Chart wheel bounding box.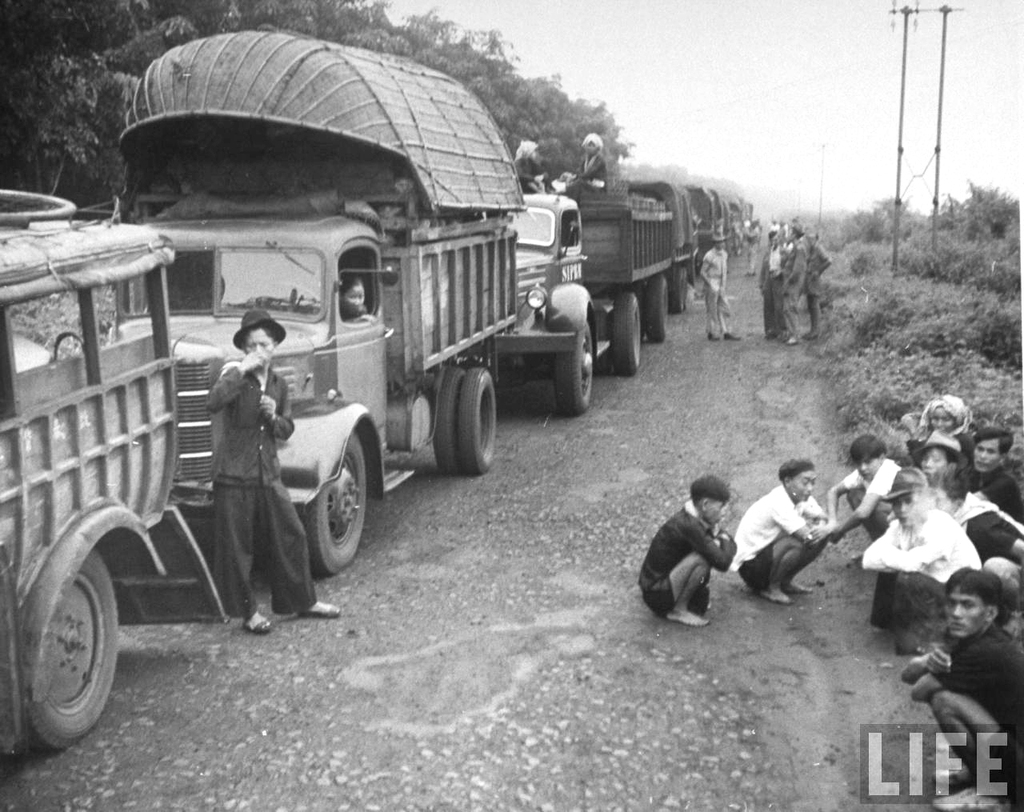
Charted: 682,263,689,314.
